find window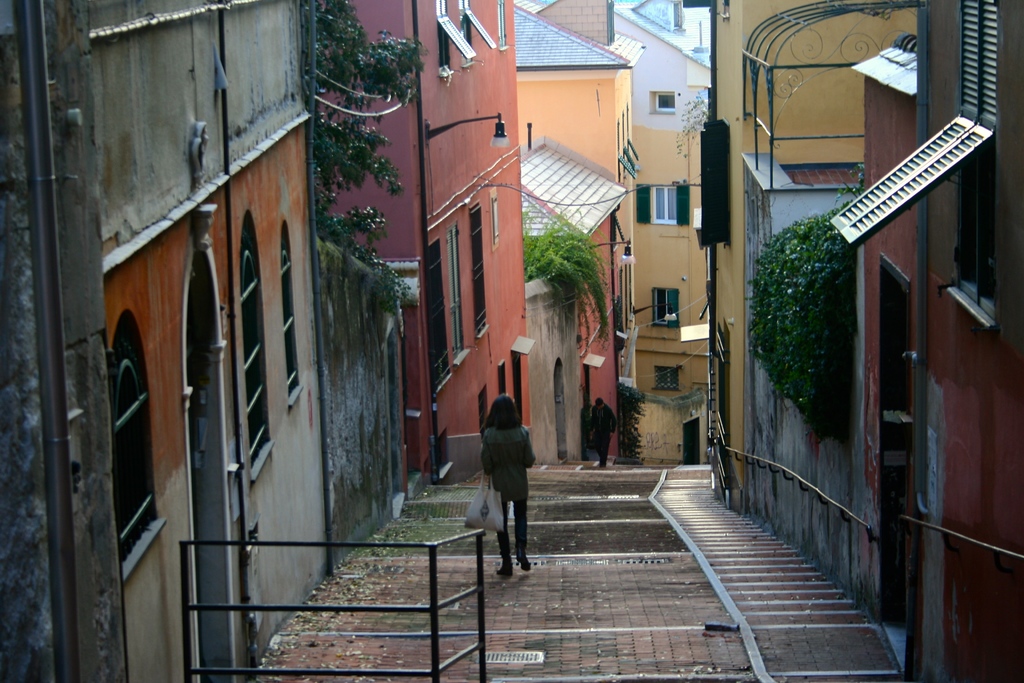
select_region(437, 0, 474, 81)
